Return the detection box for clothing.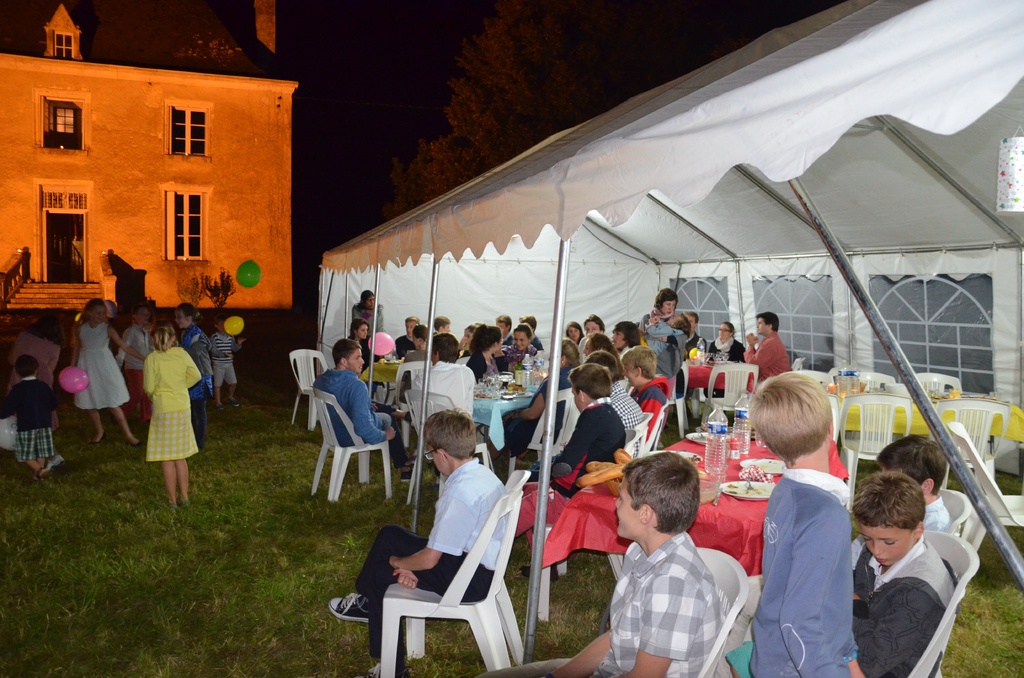
[403,346,427,361].
